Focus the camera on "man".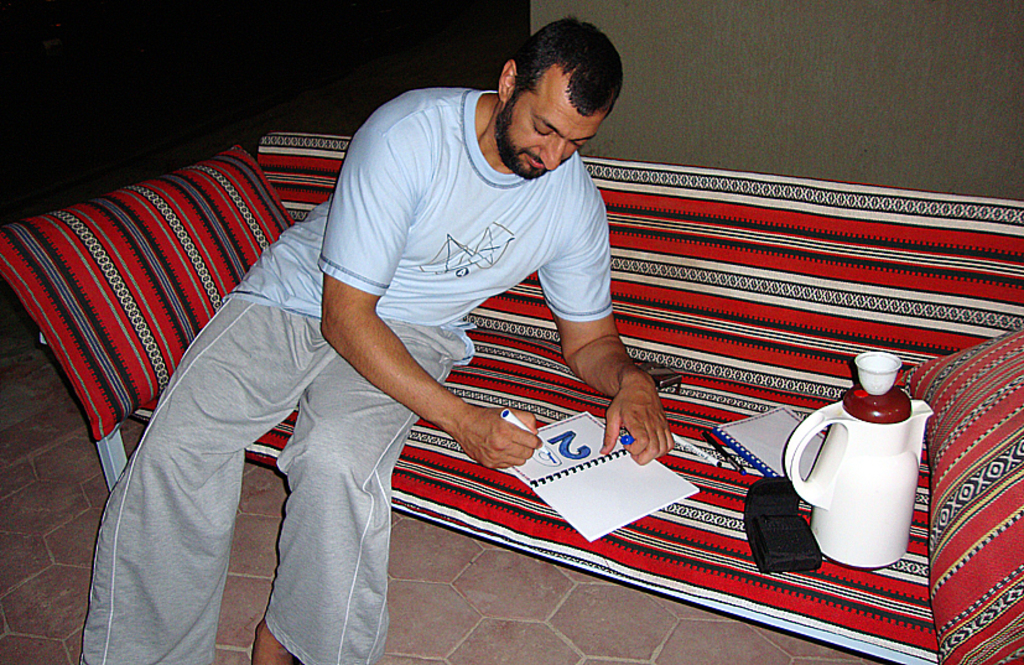
Focus region: [71,15,679,664].
